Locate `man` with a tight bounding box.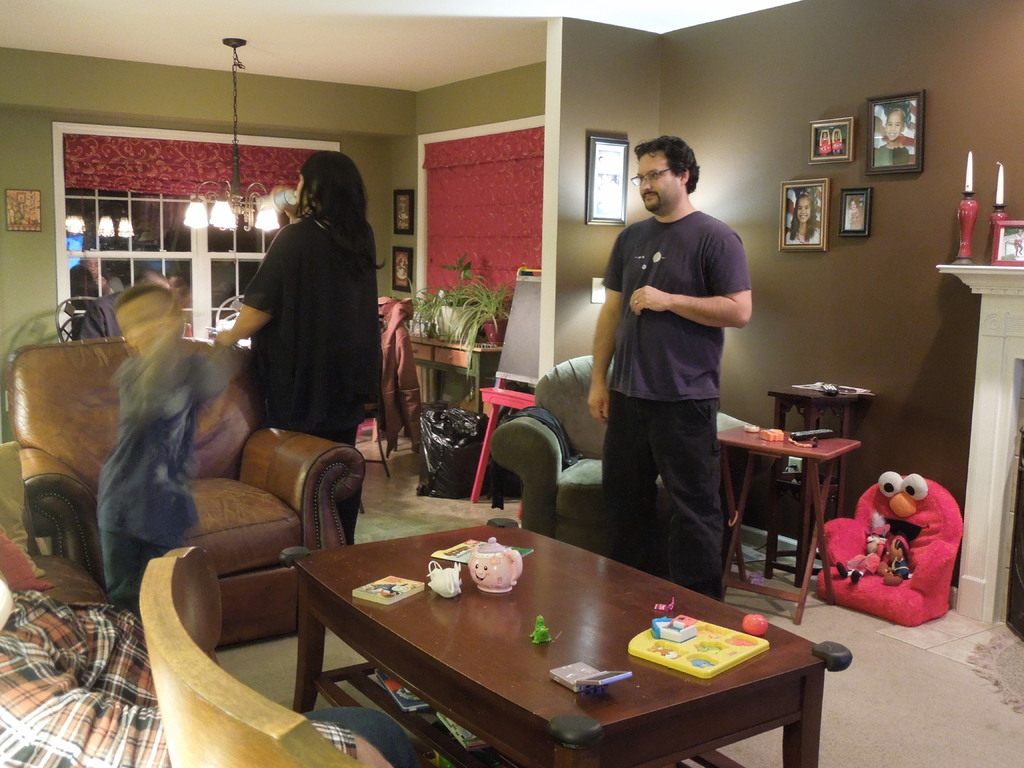
[586, 135, 748, 598].
